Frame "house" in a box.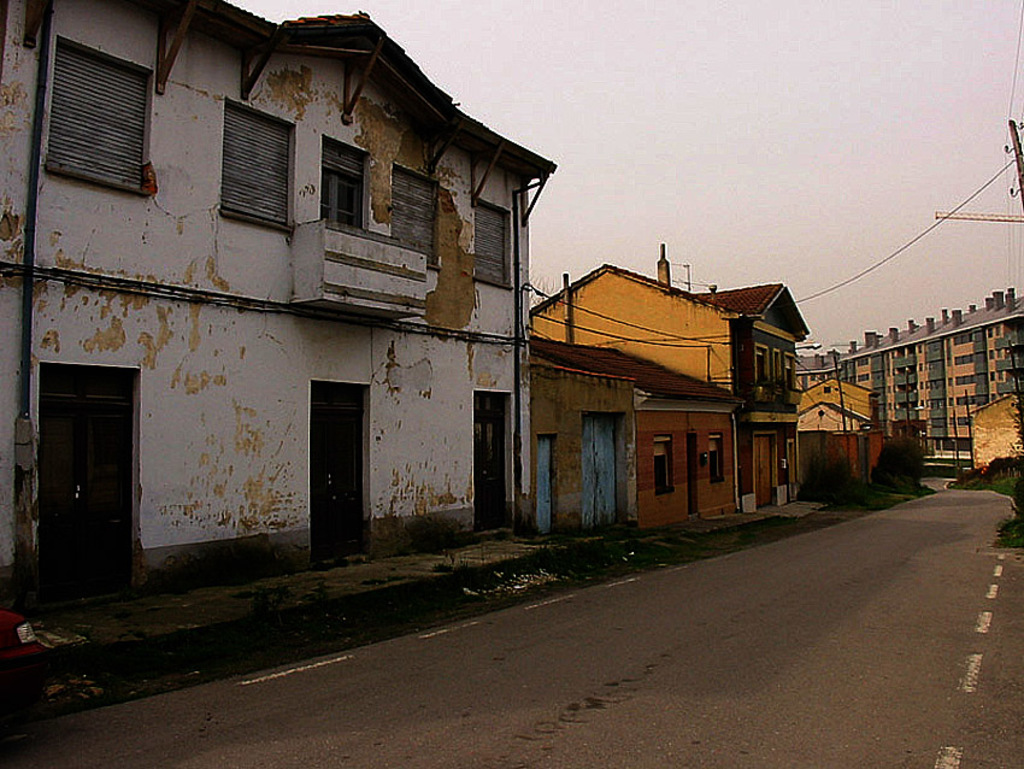
bbox(776, 371, 922, 507).
